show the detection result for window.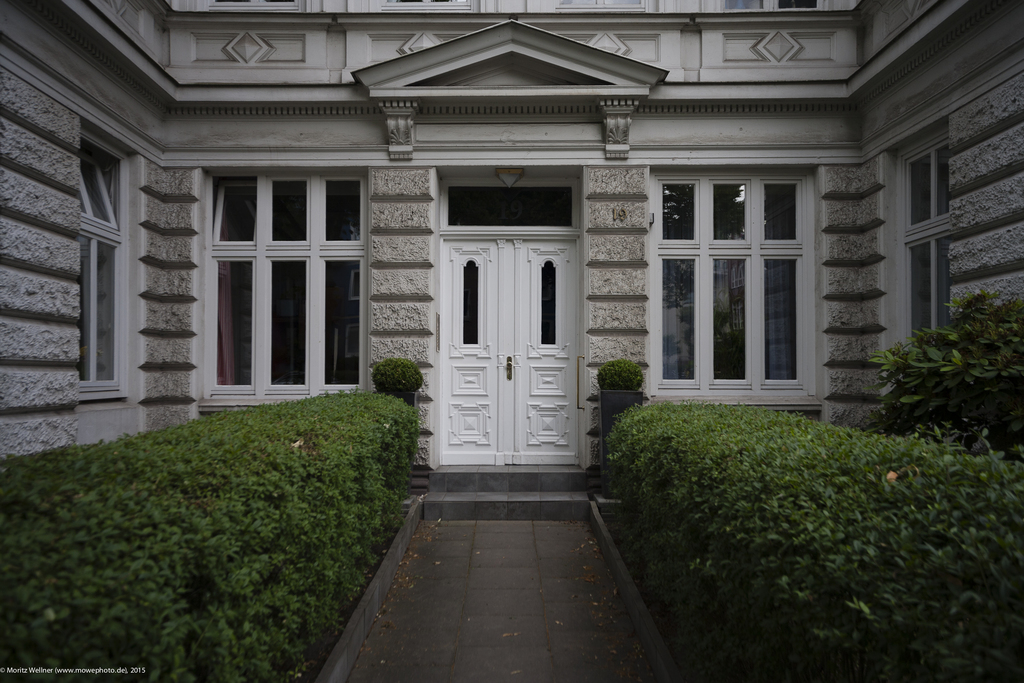
pyautogui.locateOnScreen(195, 165, 375, 407).
